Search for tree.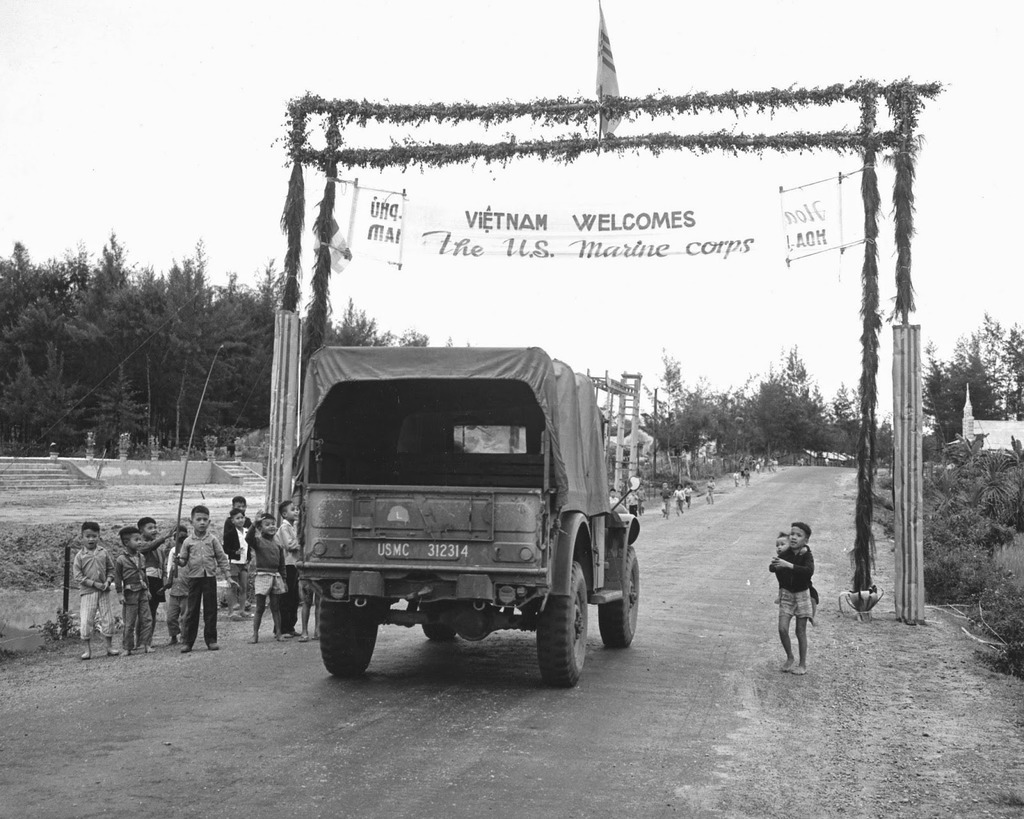
Found at x1=121, y1=26, x2=1014, y2=639.
